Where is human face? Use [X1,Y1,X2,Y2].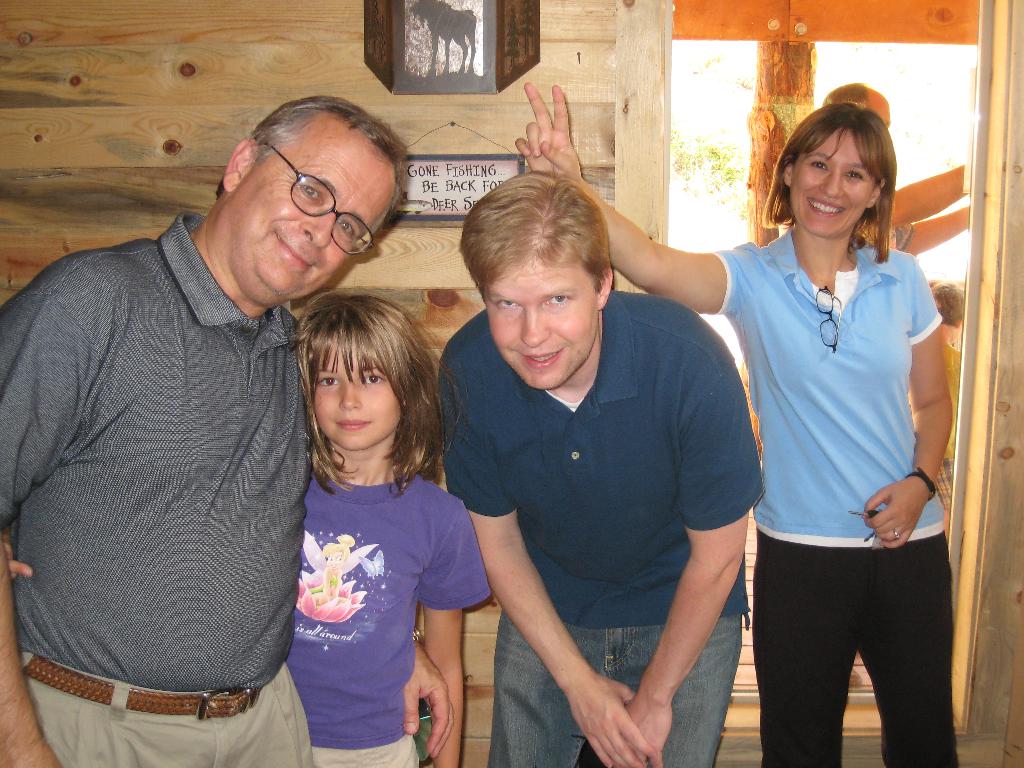
[787,125,876,239].
